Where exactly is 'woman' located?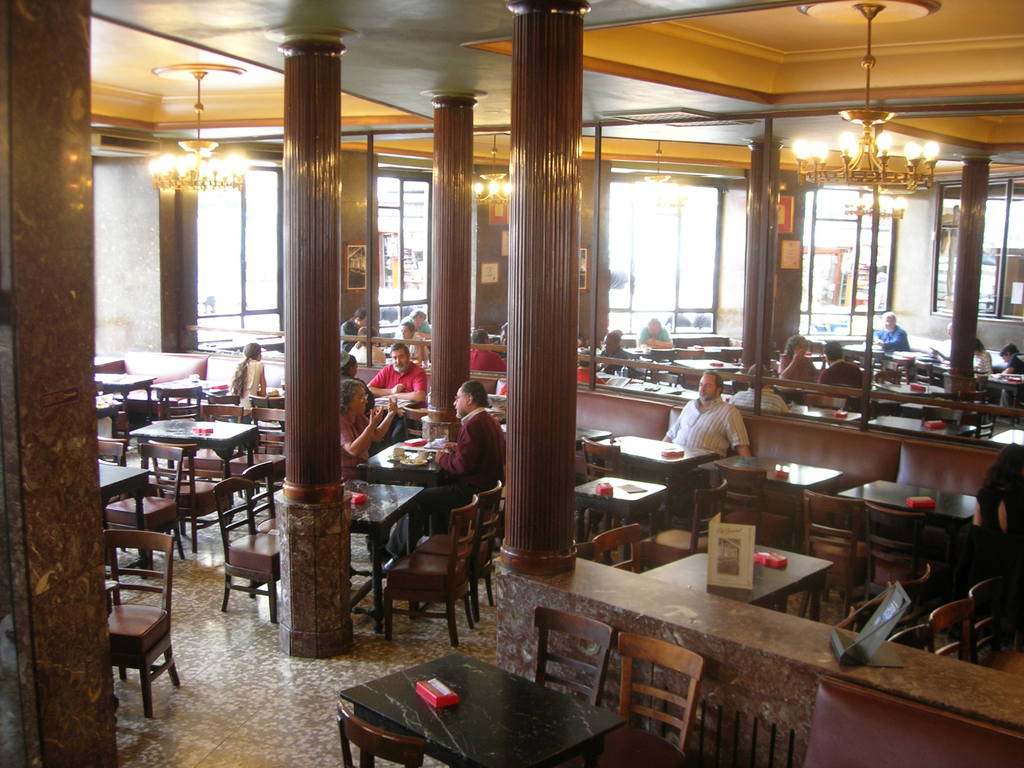
Its bounding box is 966, 337, 995, 371.
